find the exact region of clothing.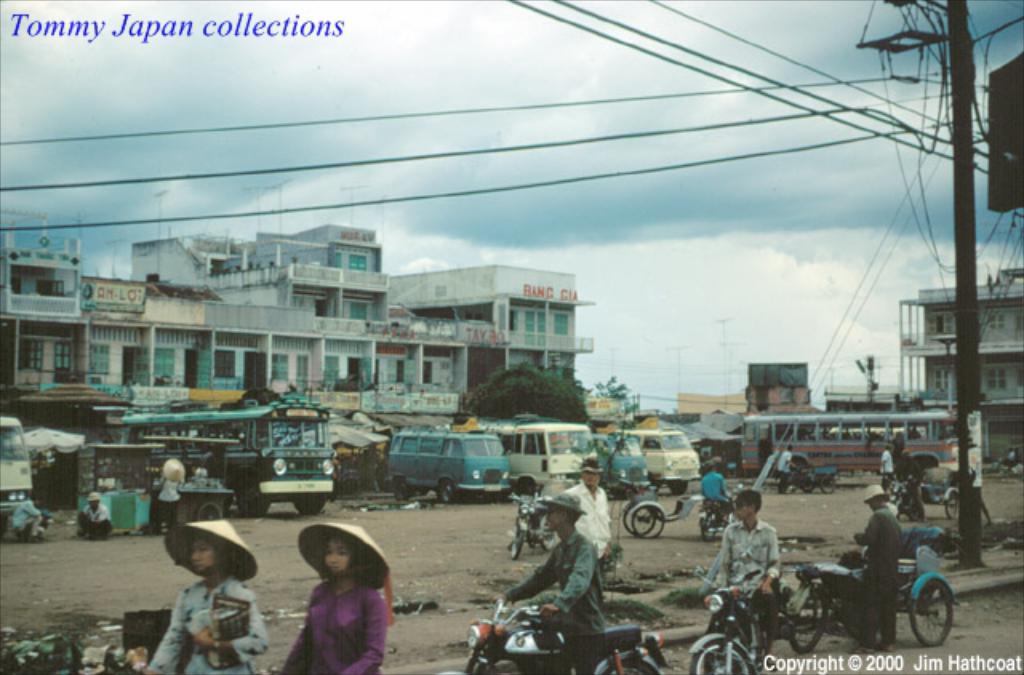
Exact region: [701, 467, 733, 515].
